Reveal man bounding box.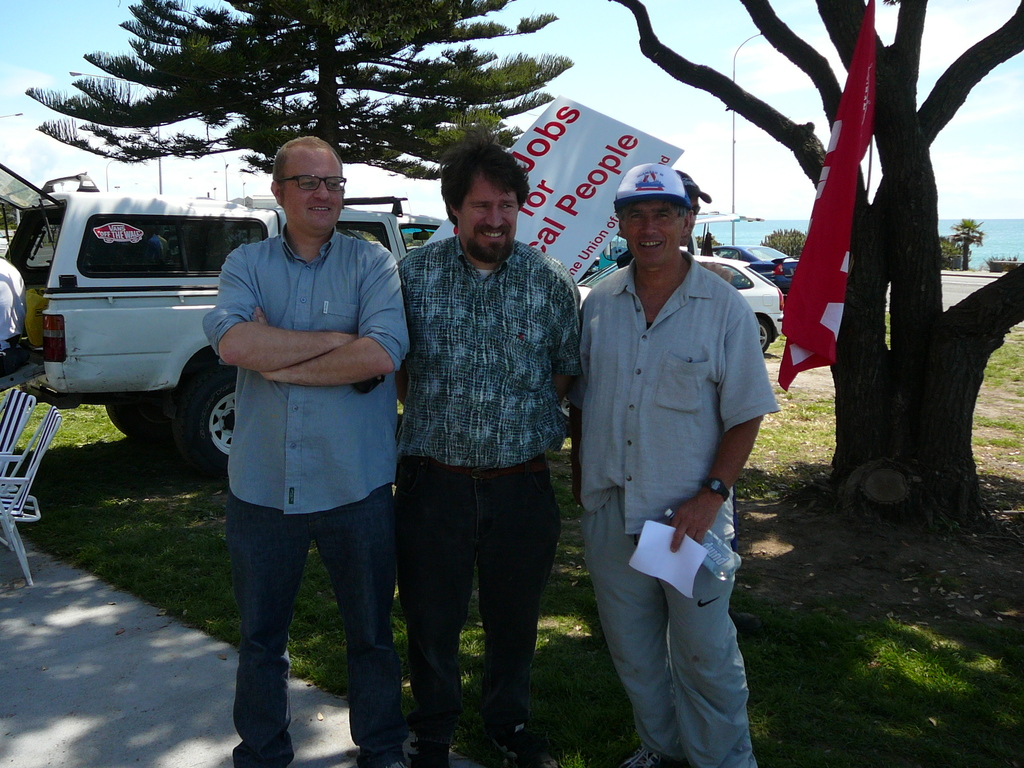
Revealed: detection(202, 132, 401, 767).
